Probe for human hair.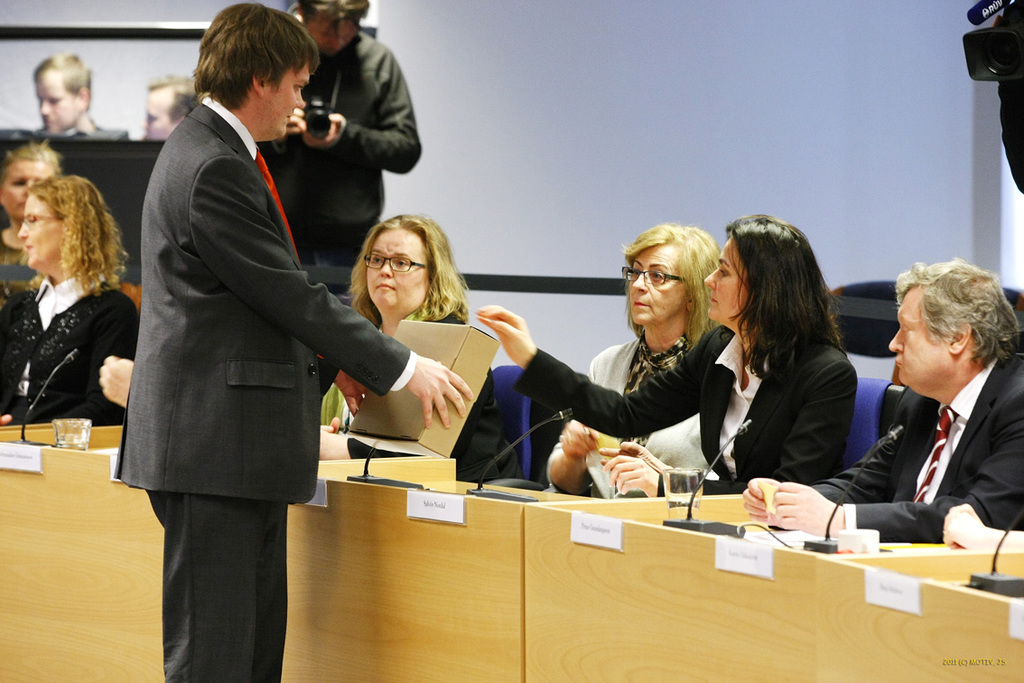
Probe result: 32, 54, 93, 108.
